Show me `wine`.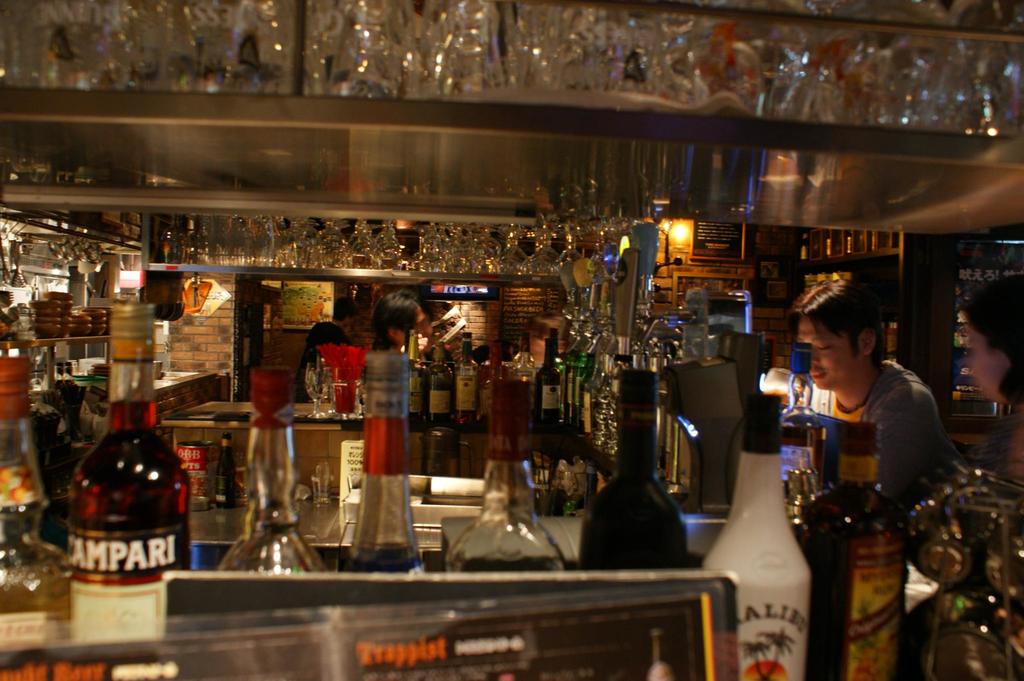
`wine` is here: 56,298,196,652.
